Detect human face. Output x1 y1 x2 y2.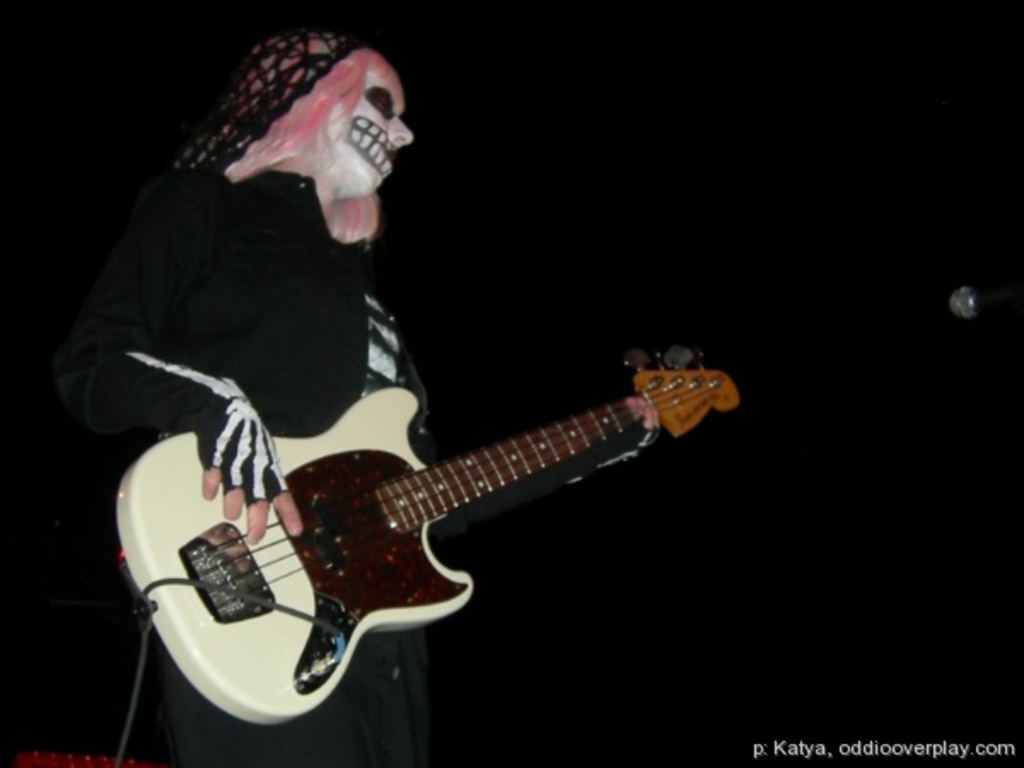
311 68 420 193.
